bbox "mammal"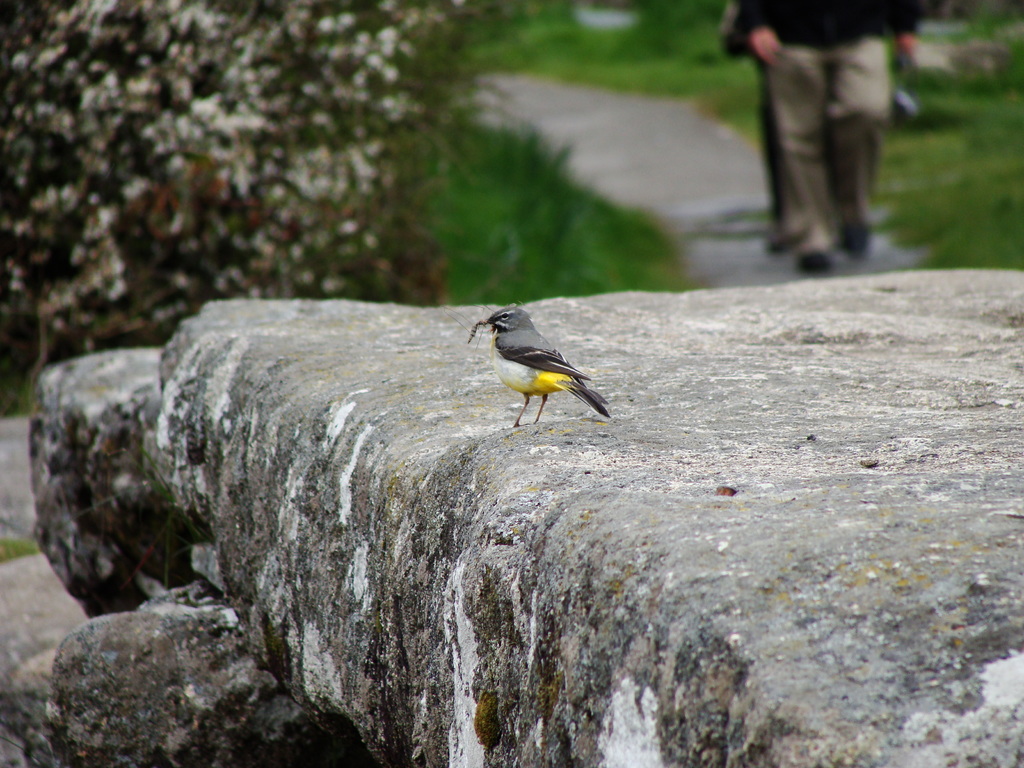
(721,0,805,247)
